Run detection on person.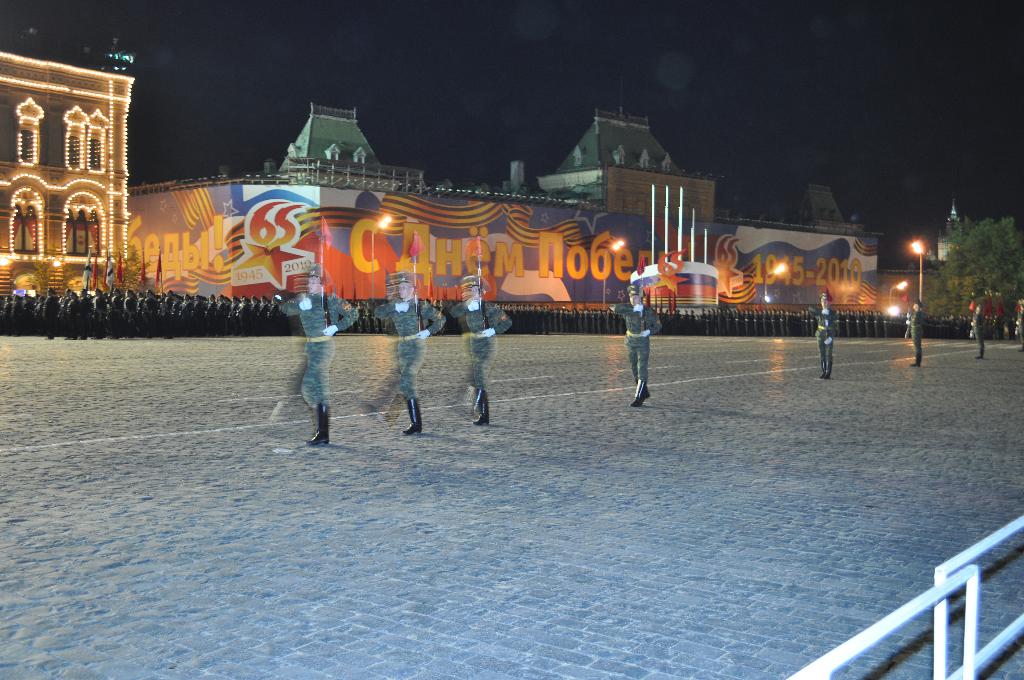
Result: detection(363, 275, 443, 432).
